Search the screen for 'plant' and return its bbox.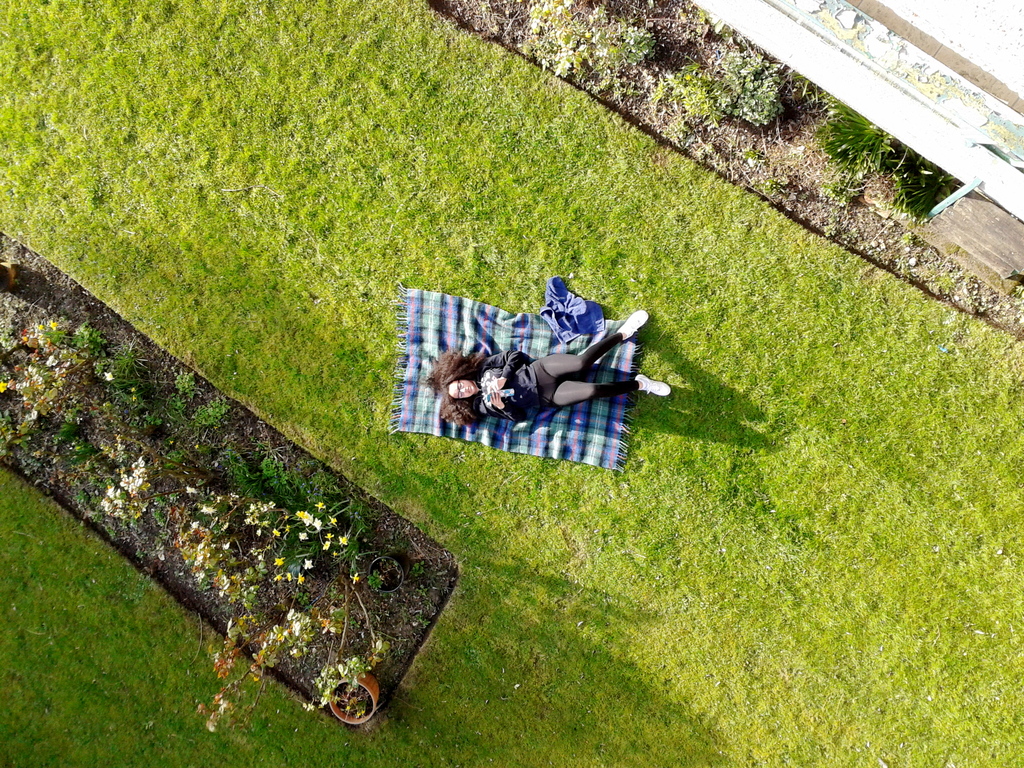
Found: [left=927, top=266, right=959, bottom=294].
